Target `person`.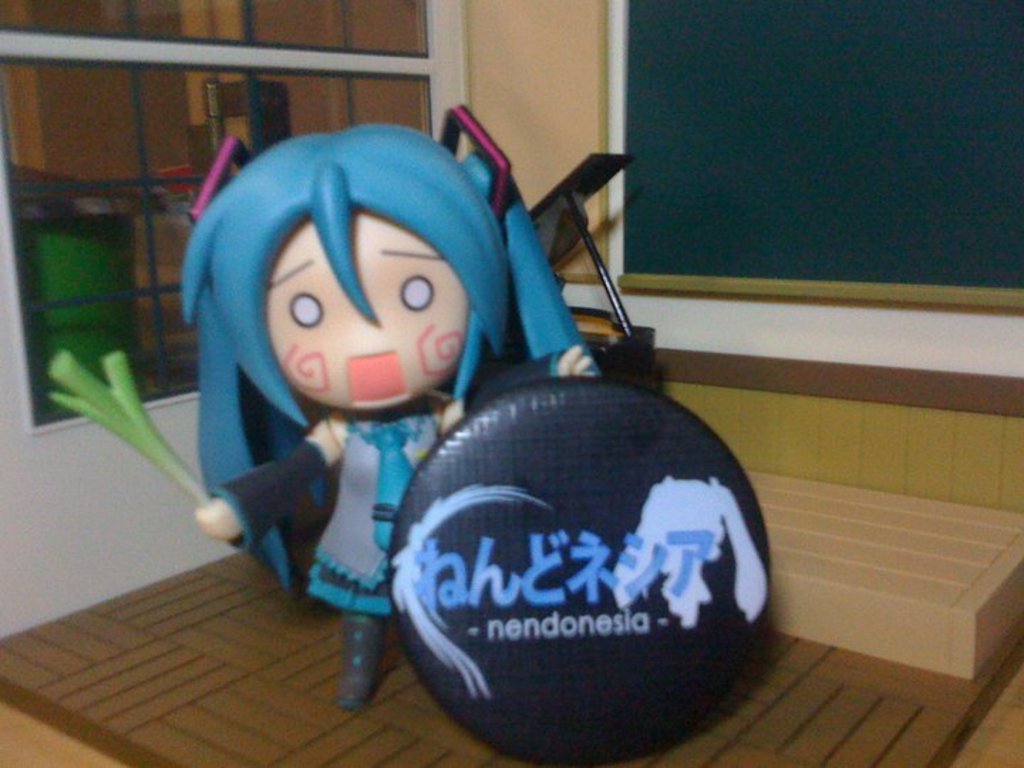
Target region: box(178, 127, 600, 701).
